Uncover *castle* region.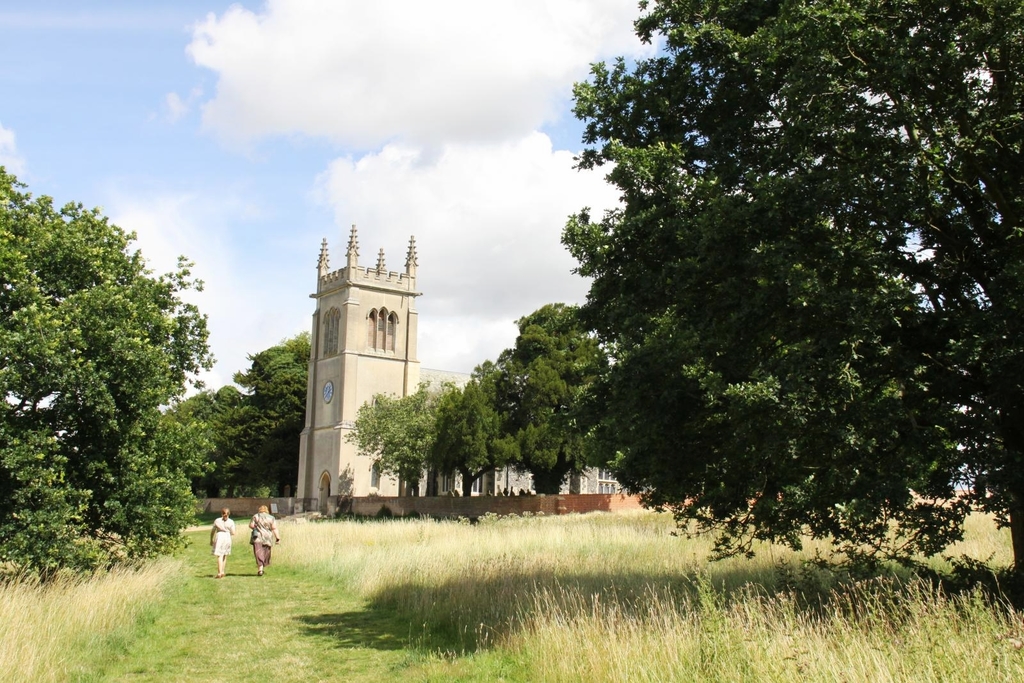
Uncovered: Rect(295, 222, 655, 496).
